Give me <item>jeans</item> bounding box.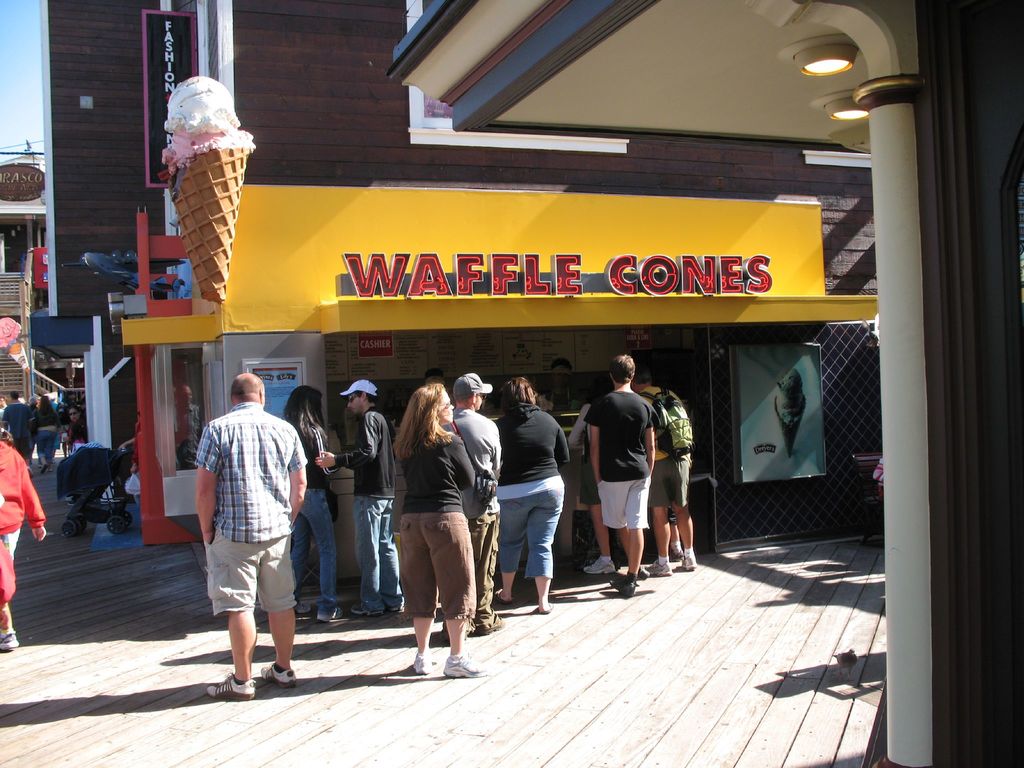
{"x1": 509, "y1": 497, "x2": 568, "y2": 602}.
